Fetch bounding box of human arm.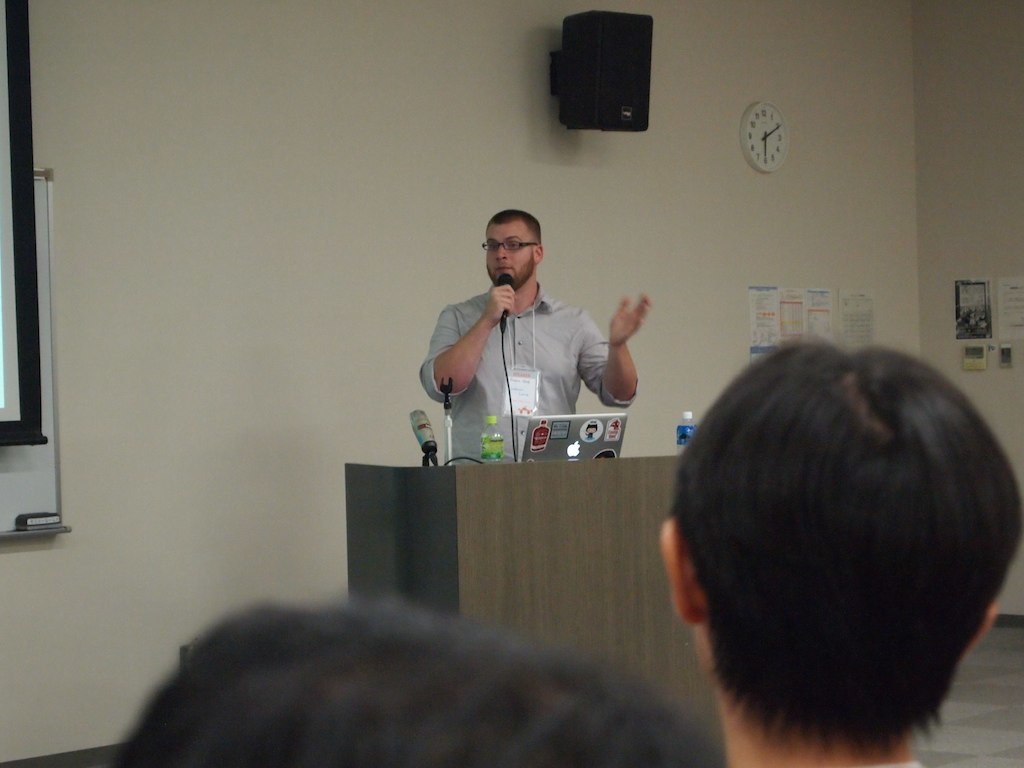
Bbox: bbox=[580, 288, 652, 414].
